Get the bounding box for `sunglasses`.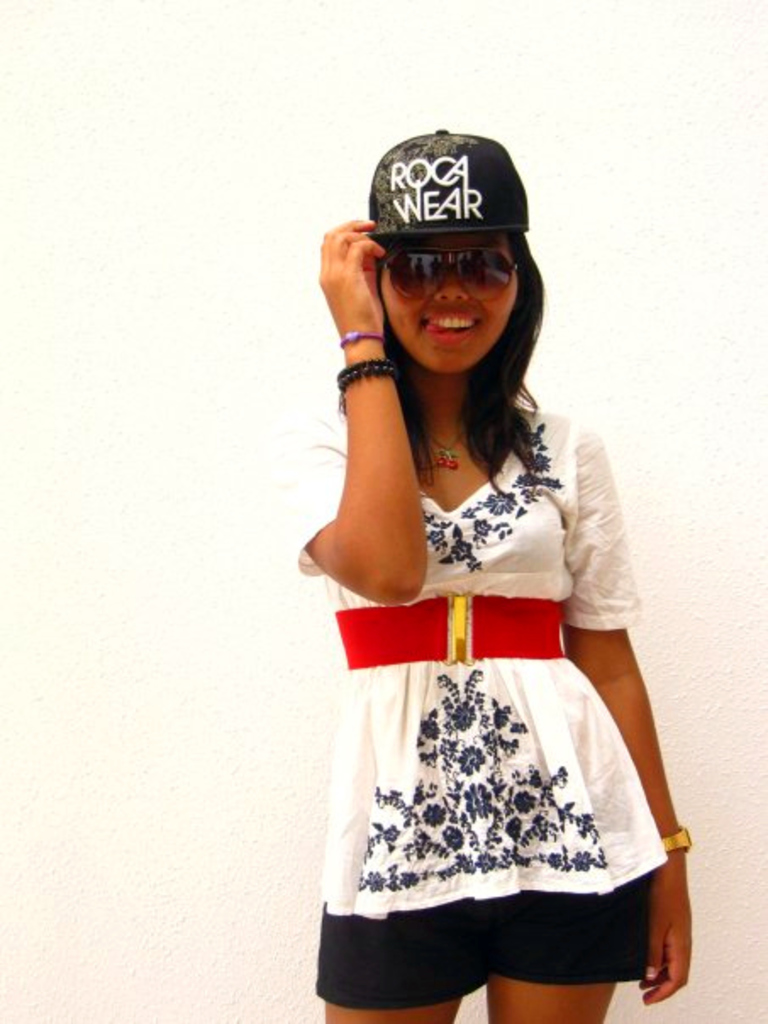
{"left": 383, "top": 242, "right": 520, "bottom": 310}.
